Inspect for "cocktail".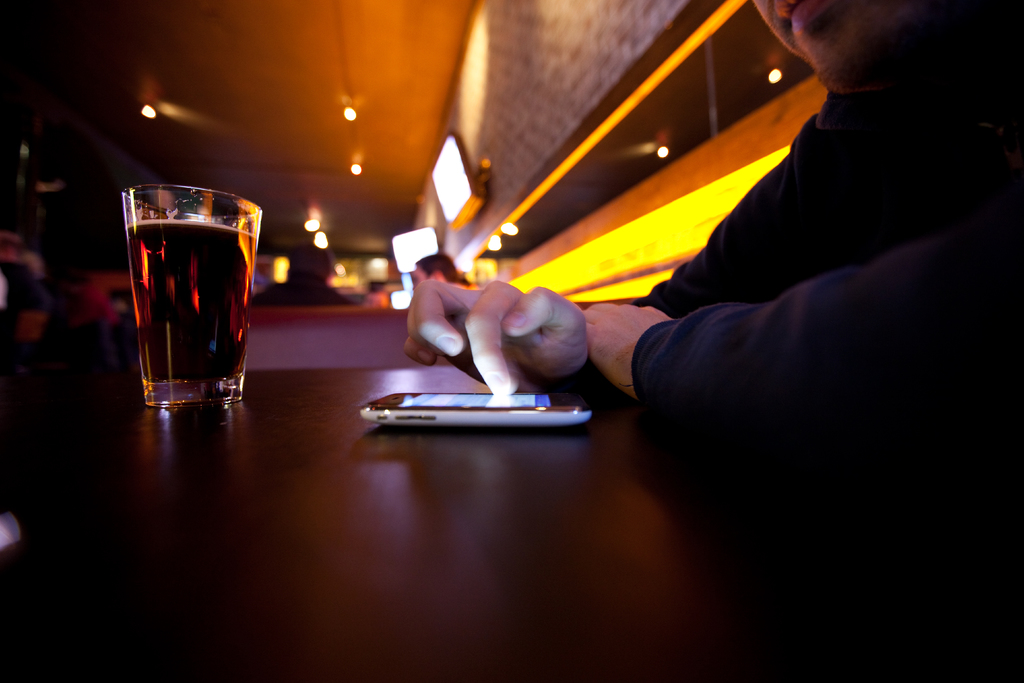
Inspection: 114:184:262:409.
